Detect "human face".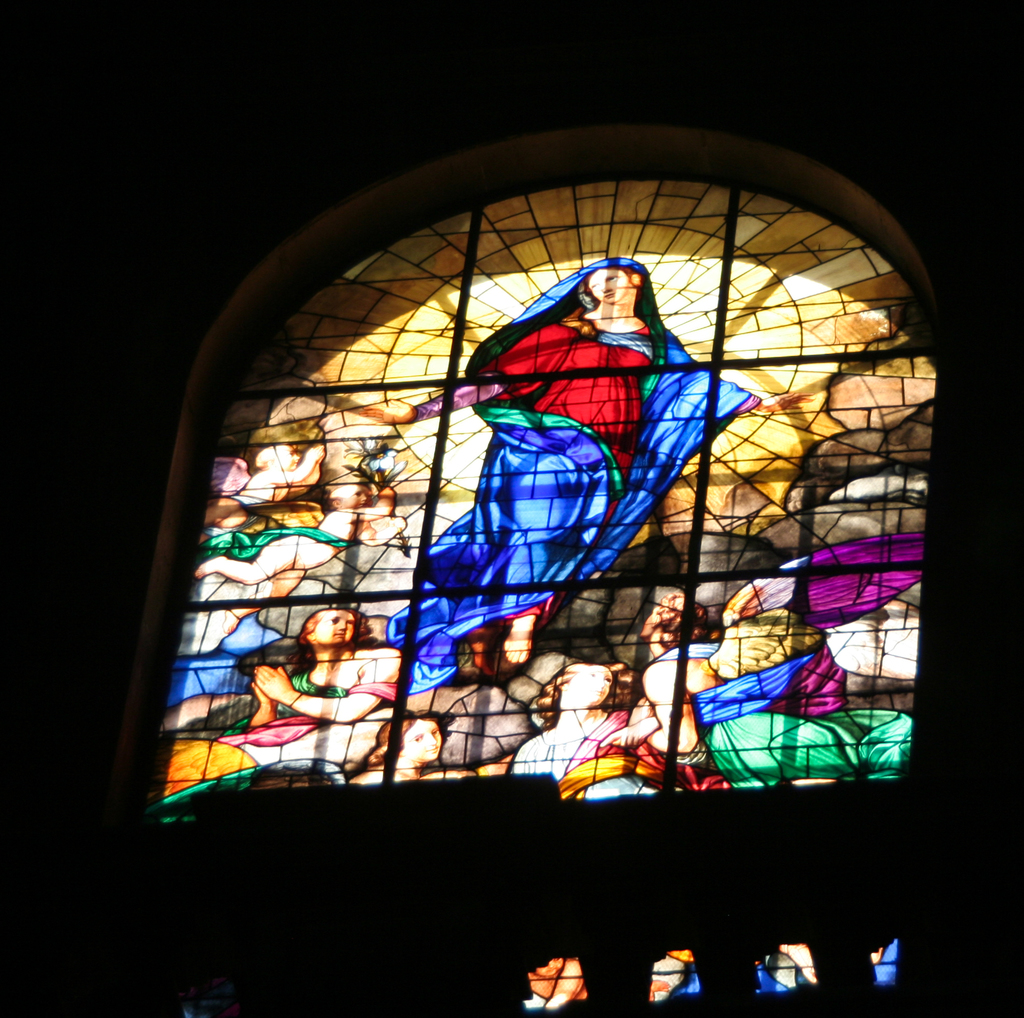
Detected at {"x1": 313, "y1": 601, "x2": 348, "y2": 645}.
